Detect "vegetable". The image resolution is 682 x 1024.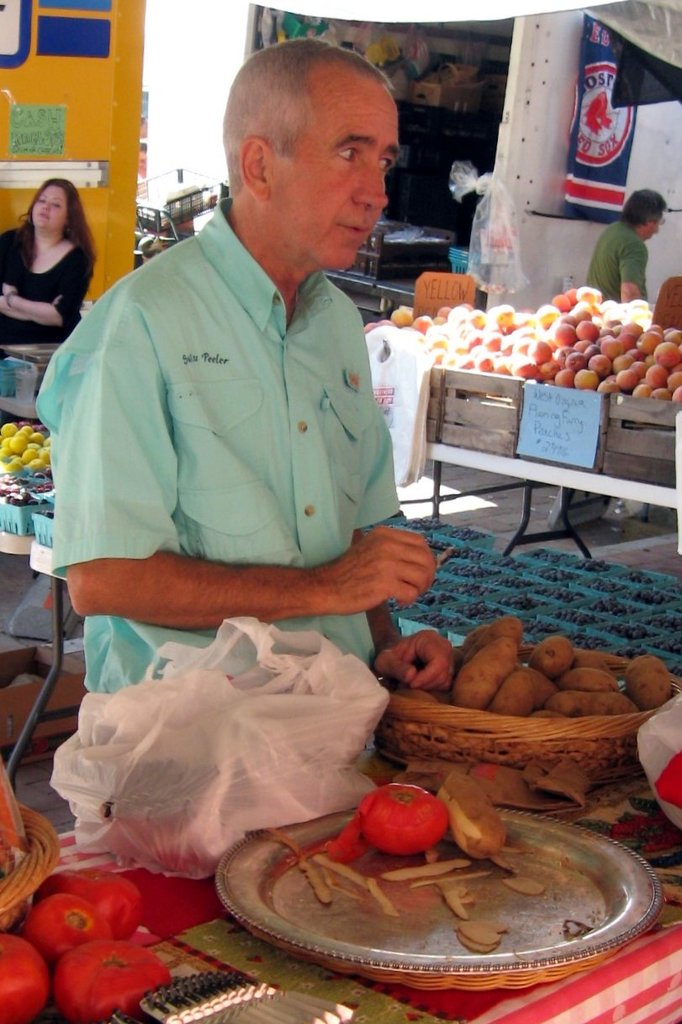
crop(34, 866, 145, 946).
